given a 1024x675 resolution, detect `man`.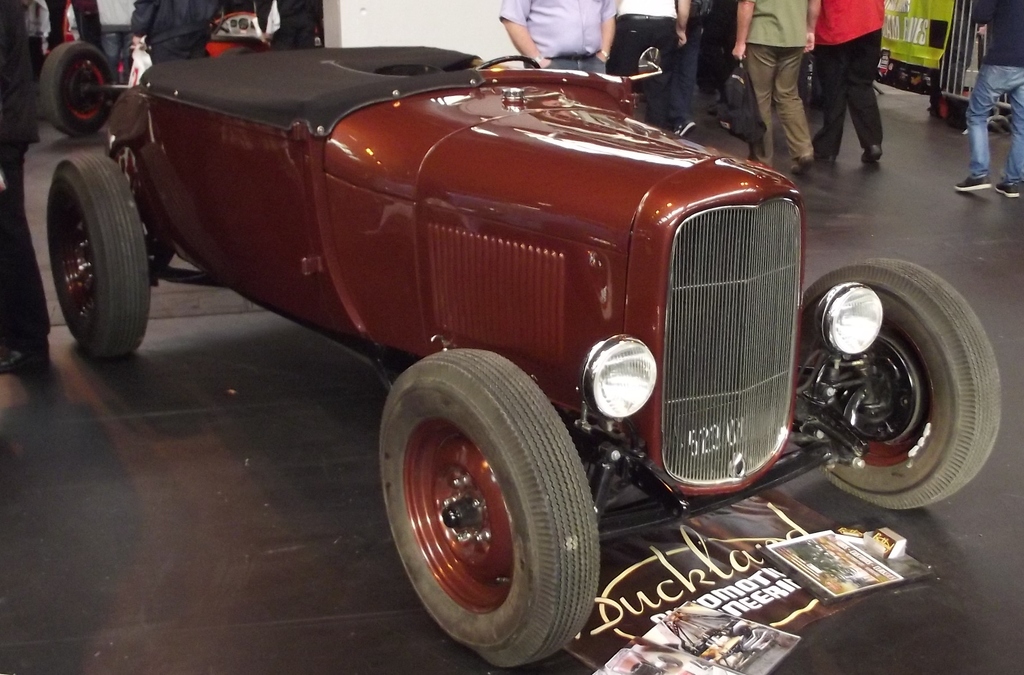
Rect(810, 6, 902, 166).
